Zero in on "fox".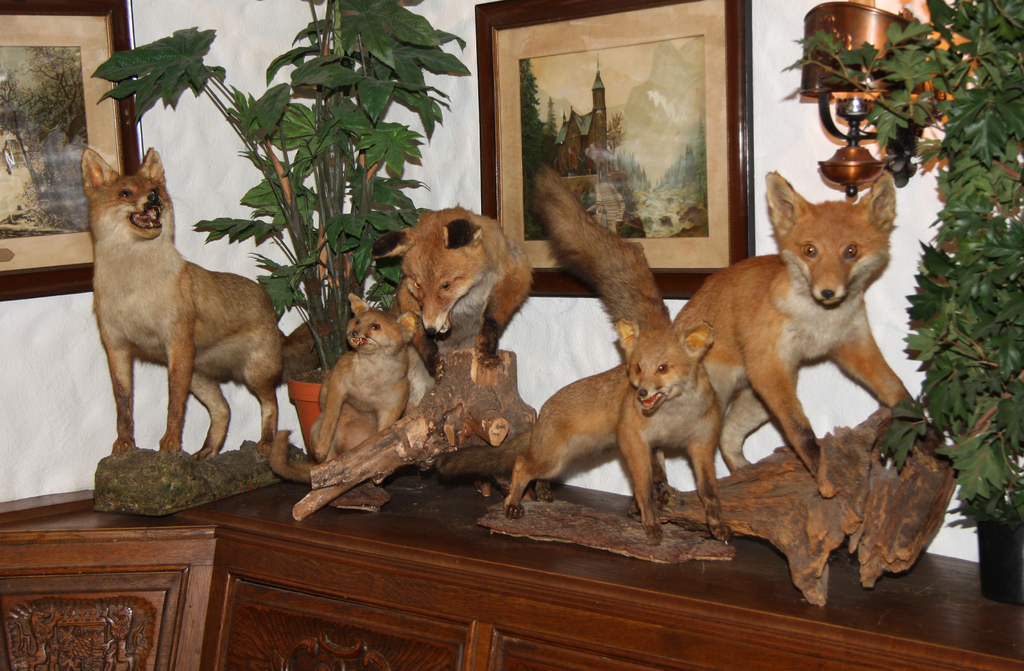
Zeroed in: x1=366 y1=205 x2=529 y2=383.
